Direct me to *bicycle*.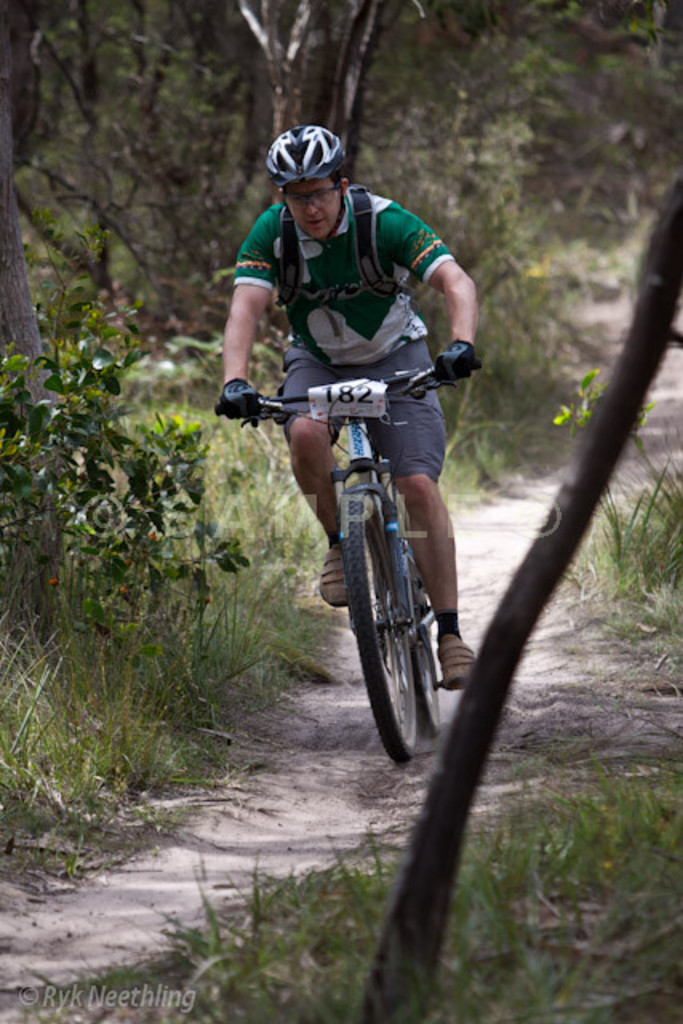
Direction: bbox=[222, 347, 489, 760].
